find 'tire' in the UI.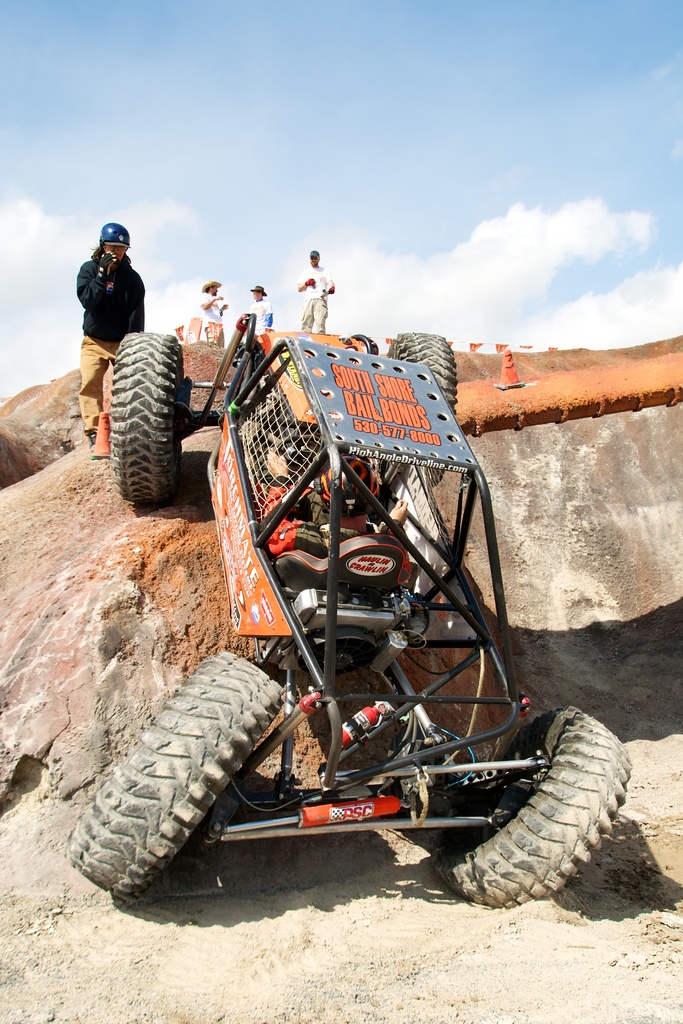
UI element at (69, 657, 292, 909).
